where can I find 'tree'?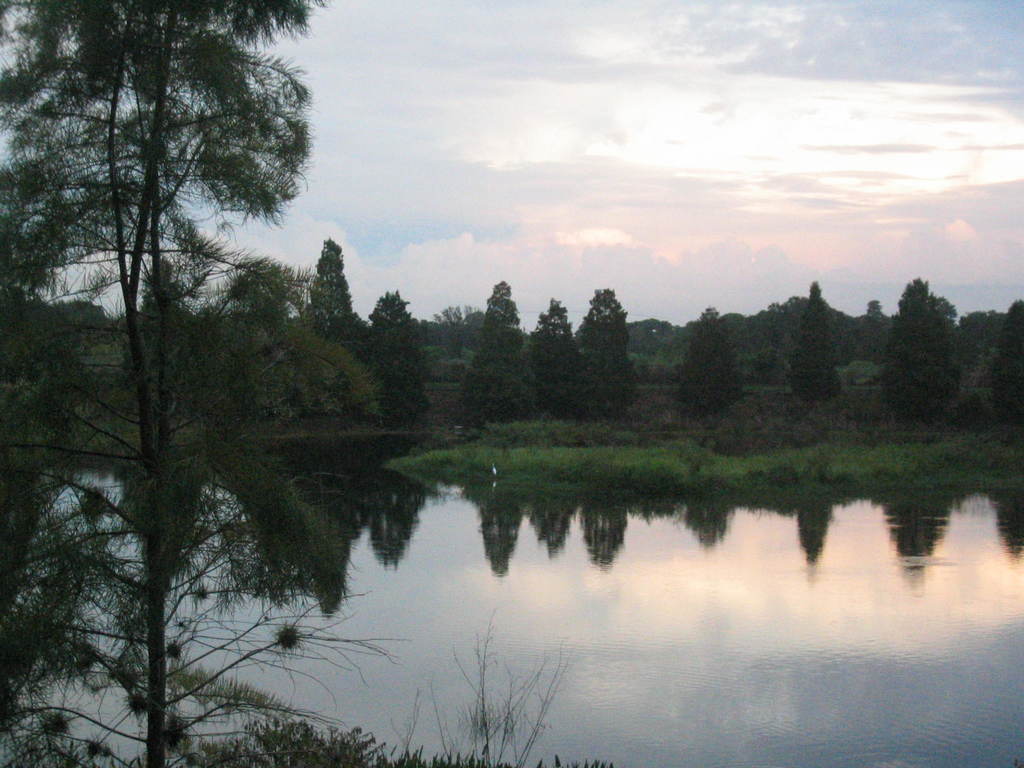
You can find it at (left=719, top=309, right=749, bottom=346).
